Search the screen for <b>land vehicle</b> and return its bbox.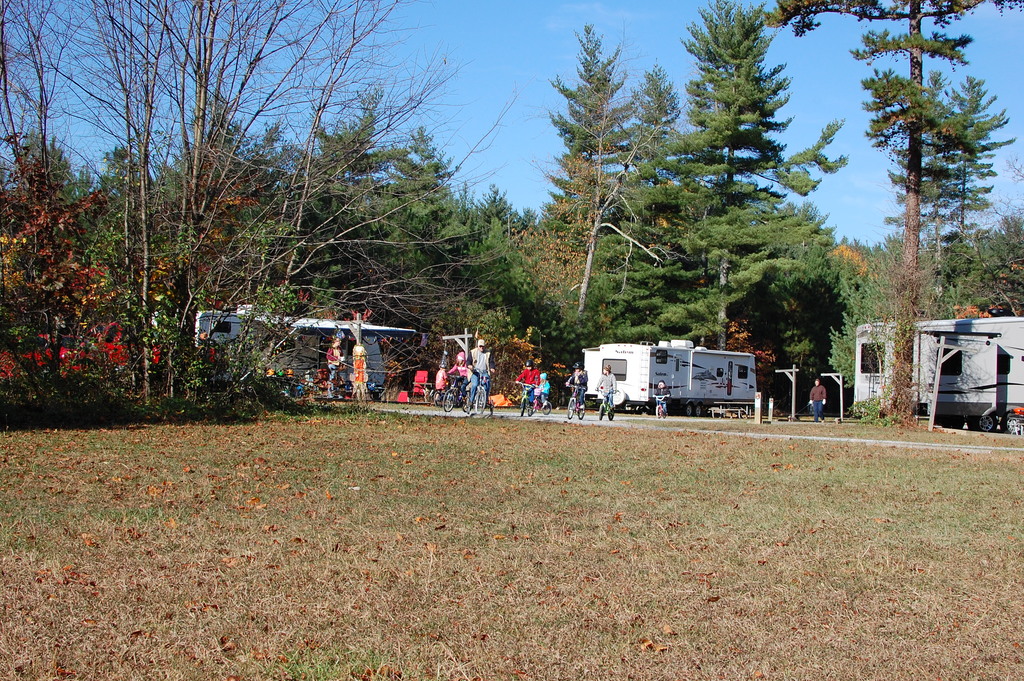
Found: [598, 387, 620, 419].
